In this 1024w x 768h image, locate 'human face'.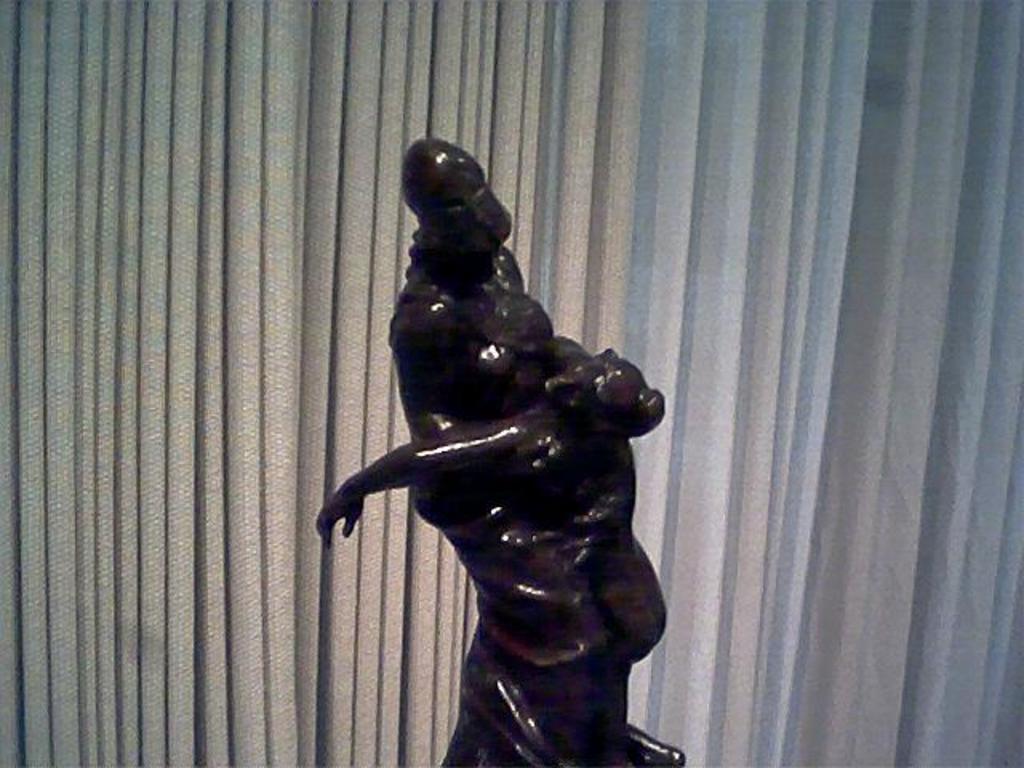
Bounding box: (left=434, top=173, right=488, bottom=216).
